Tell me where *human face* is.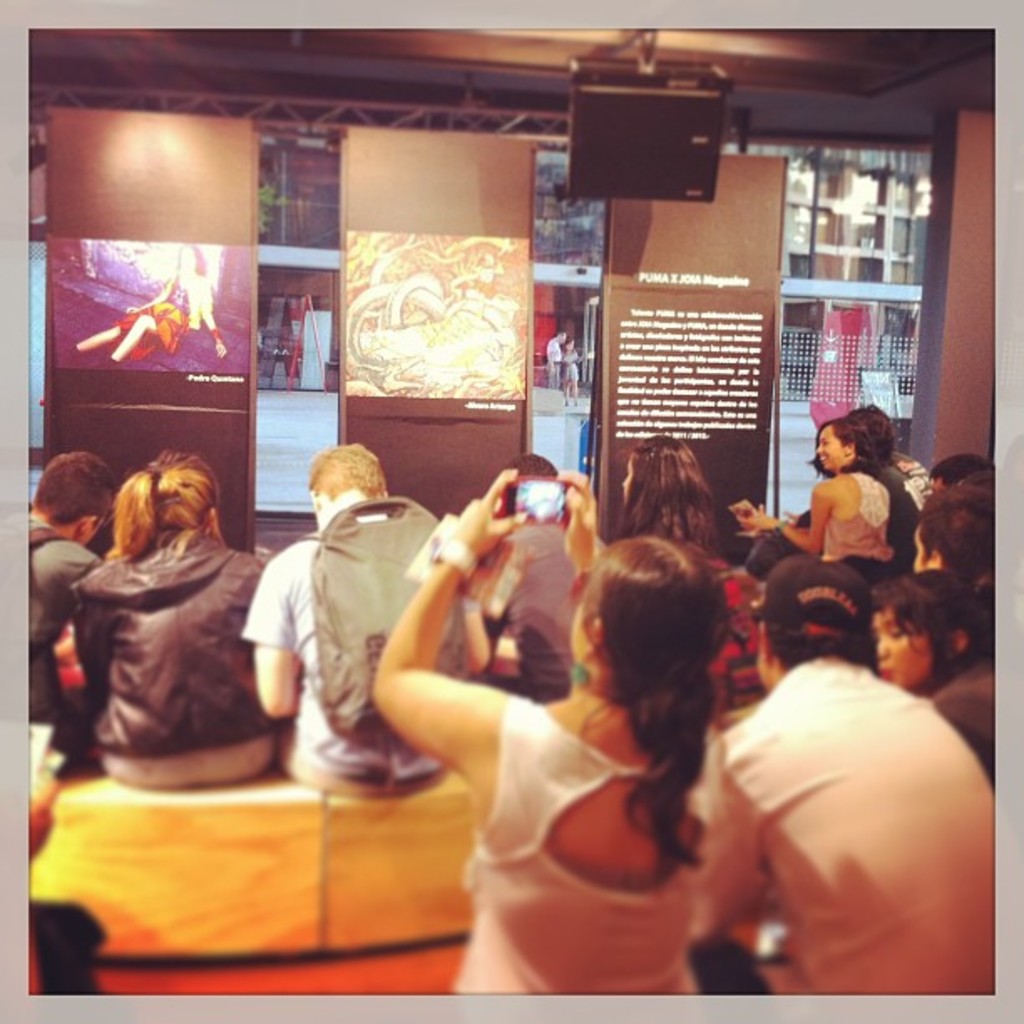
*human face* is at (x1=805, y1=418, x2=842, y2=475).
